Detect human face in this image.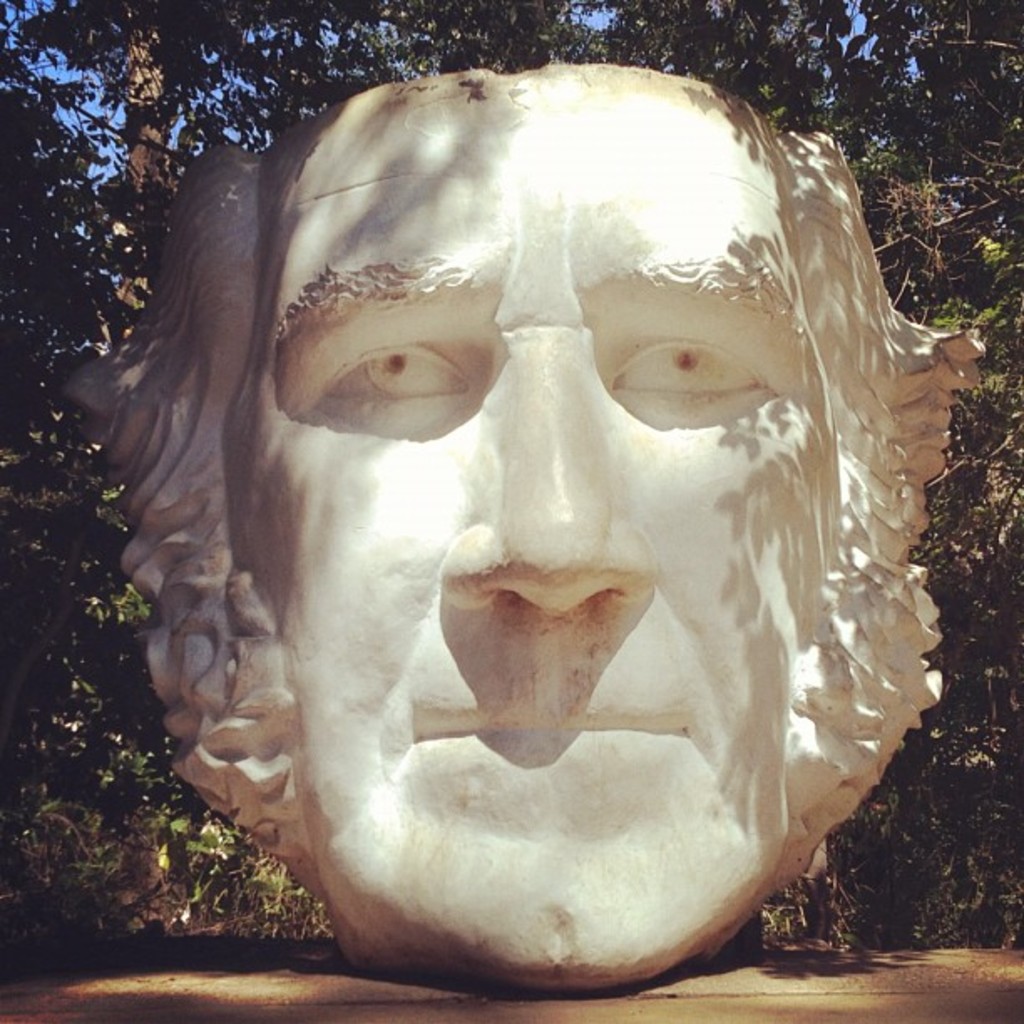
Detection: {"left": 258, "top": 59, "right": 823, "bottom": 950}.
